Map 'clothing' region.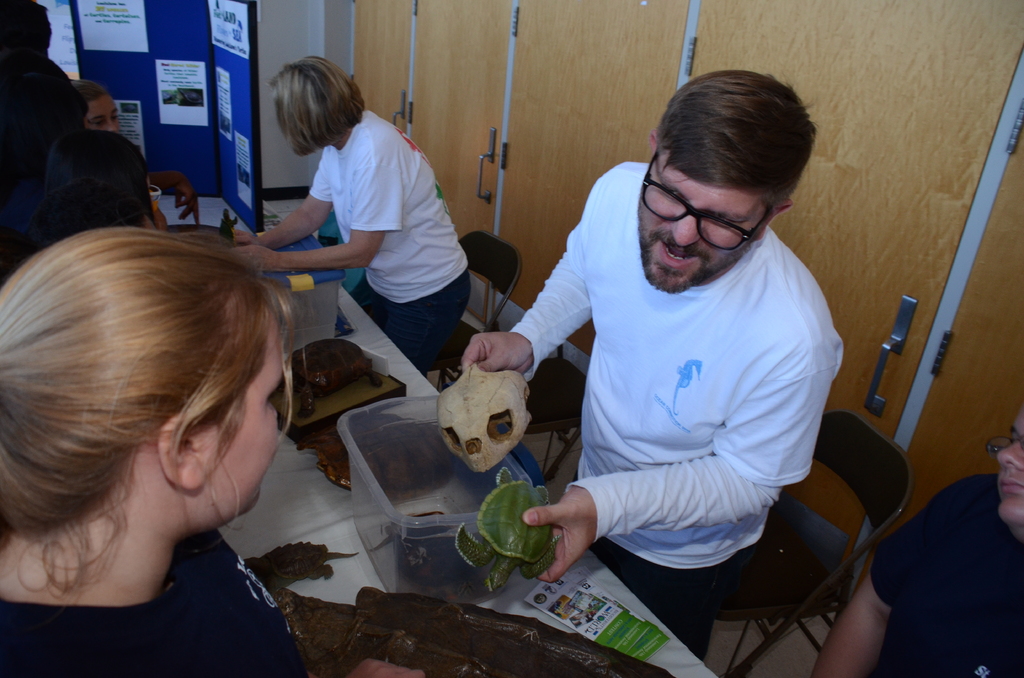
Mapped to box(310, 109, 472, 352).
